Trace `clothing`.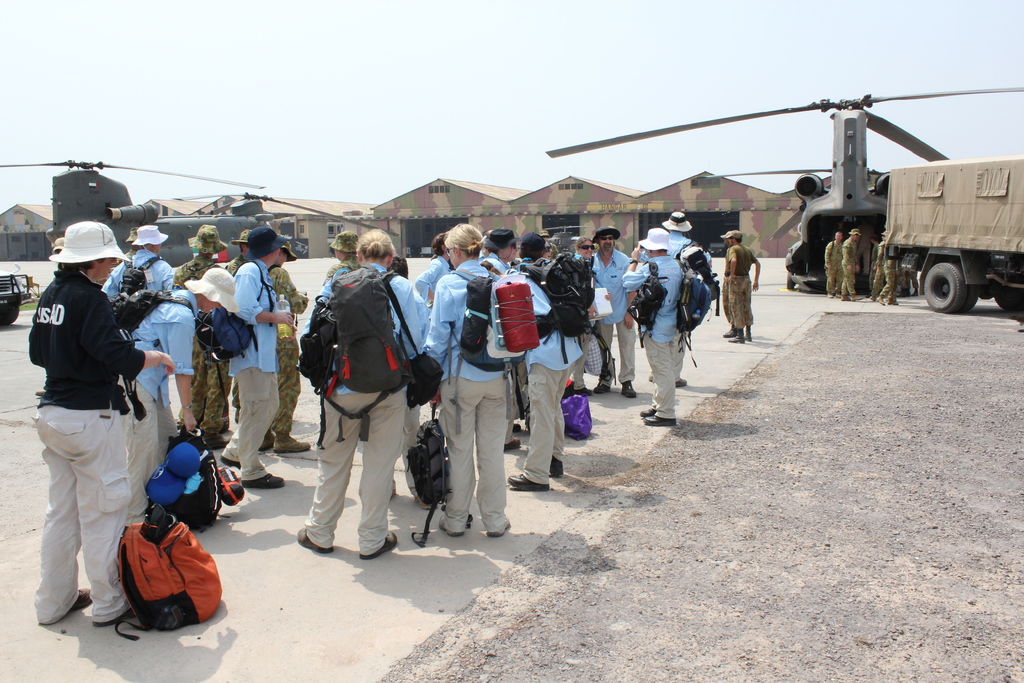
Traced to box=[125, 294, 198, 473].
